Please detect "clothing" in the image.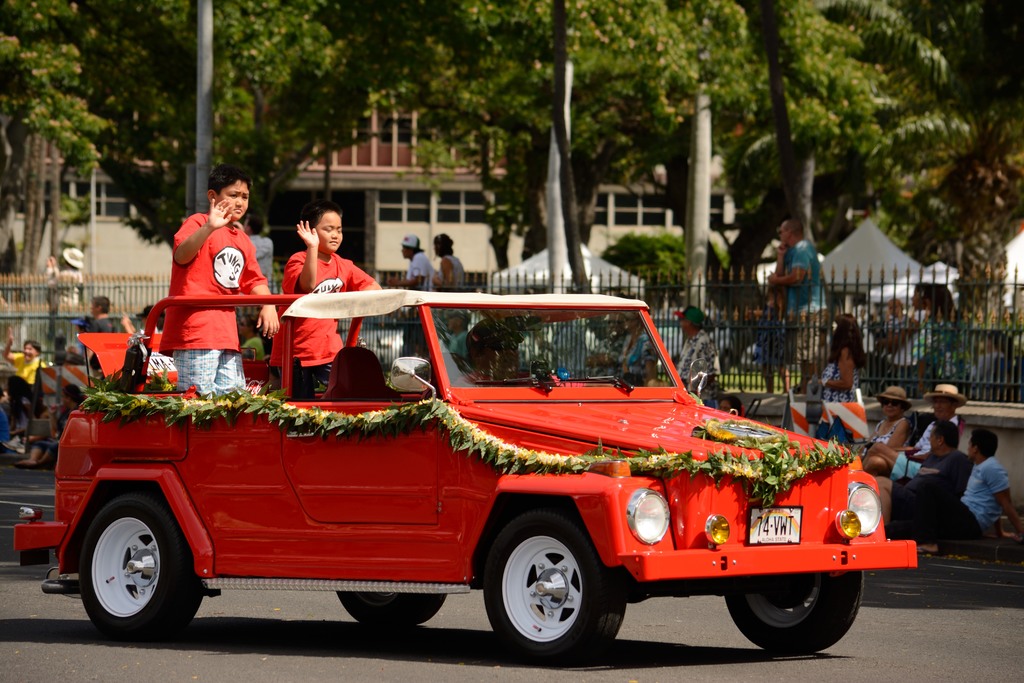
[left=888, top=445, right=972, bottom=514].
